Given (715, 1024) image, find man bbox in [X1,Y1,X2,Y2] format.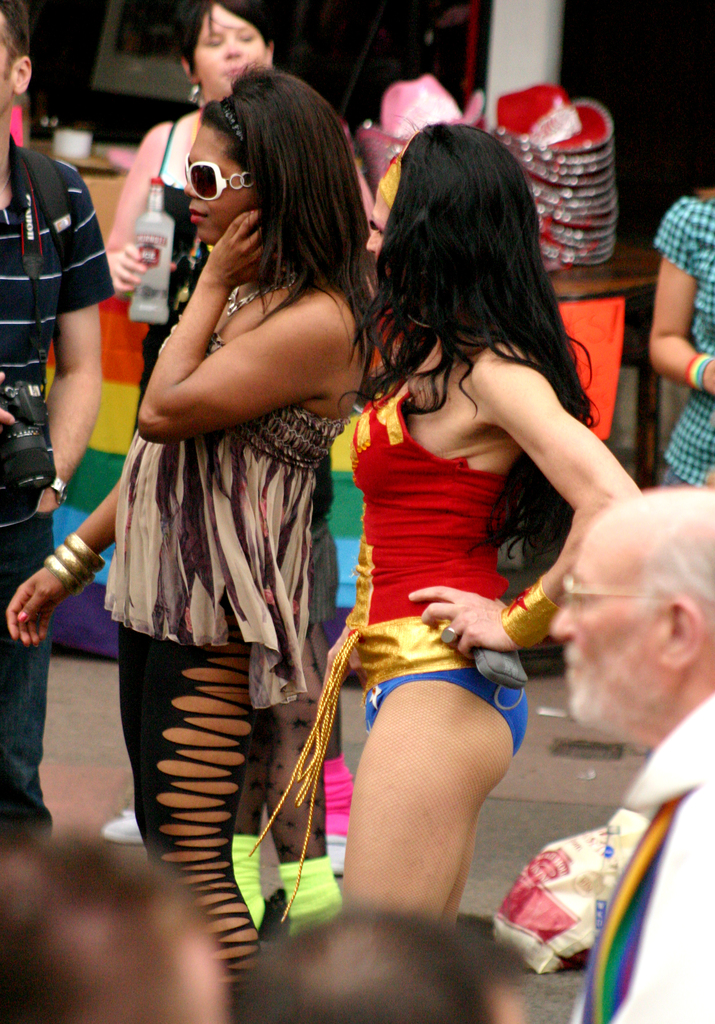
[550,482,714,1023].
